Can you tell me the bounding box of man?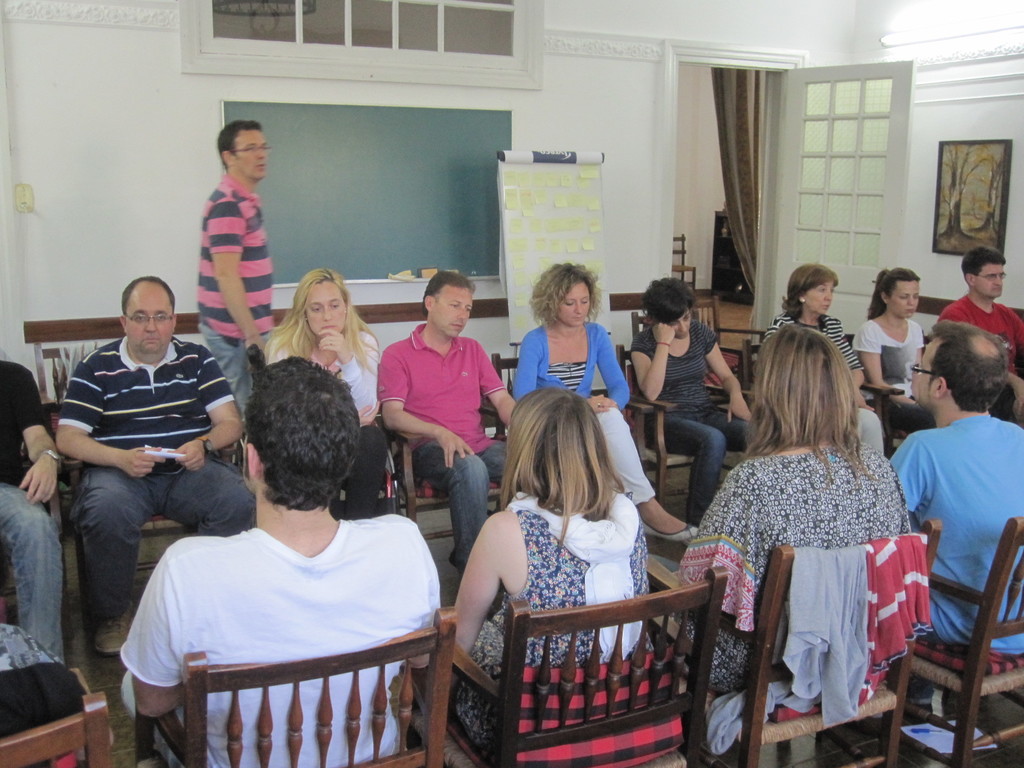
bbox=(890, 318, 1023, 655).
